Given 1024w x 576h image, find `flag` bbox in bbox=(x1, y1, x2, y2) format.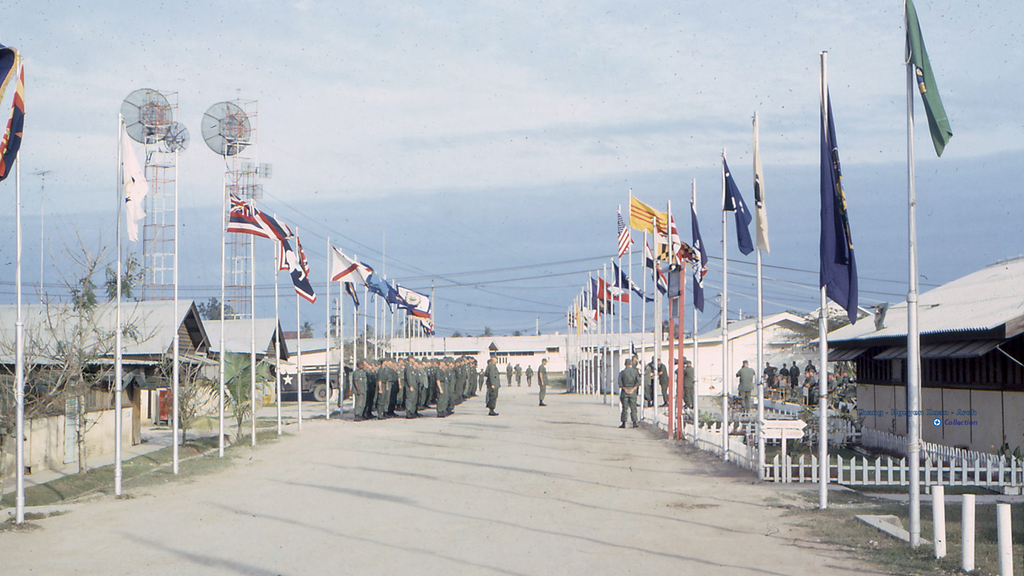
bbox=(390, 291, 433, 319).
